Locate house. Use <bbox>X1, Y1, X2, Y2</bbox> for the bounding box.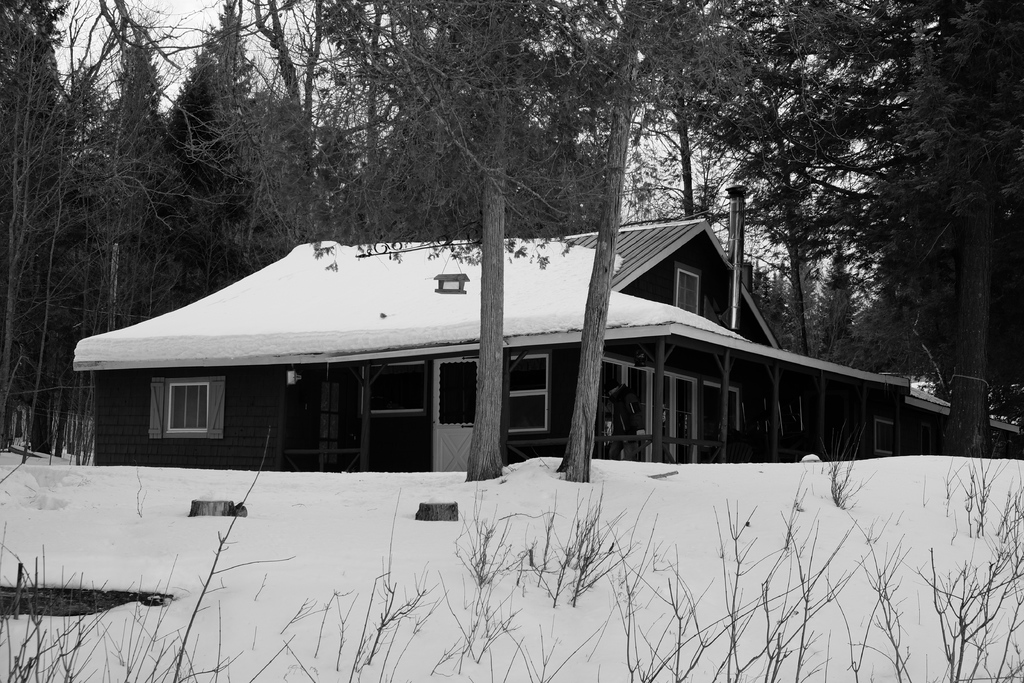
<bbox>66, 207, 1023, 472</bbox>.
